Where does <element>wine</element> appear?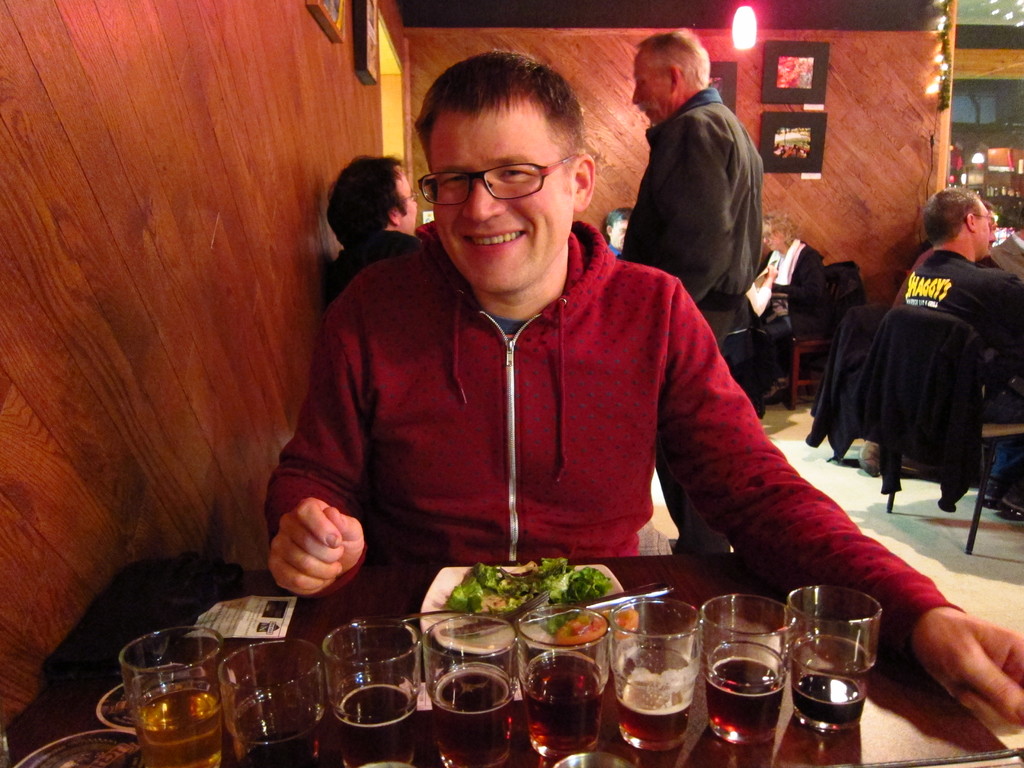
Appears at select_region(431, 664, 515, 766).
